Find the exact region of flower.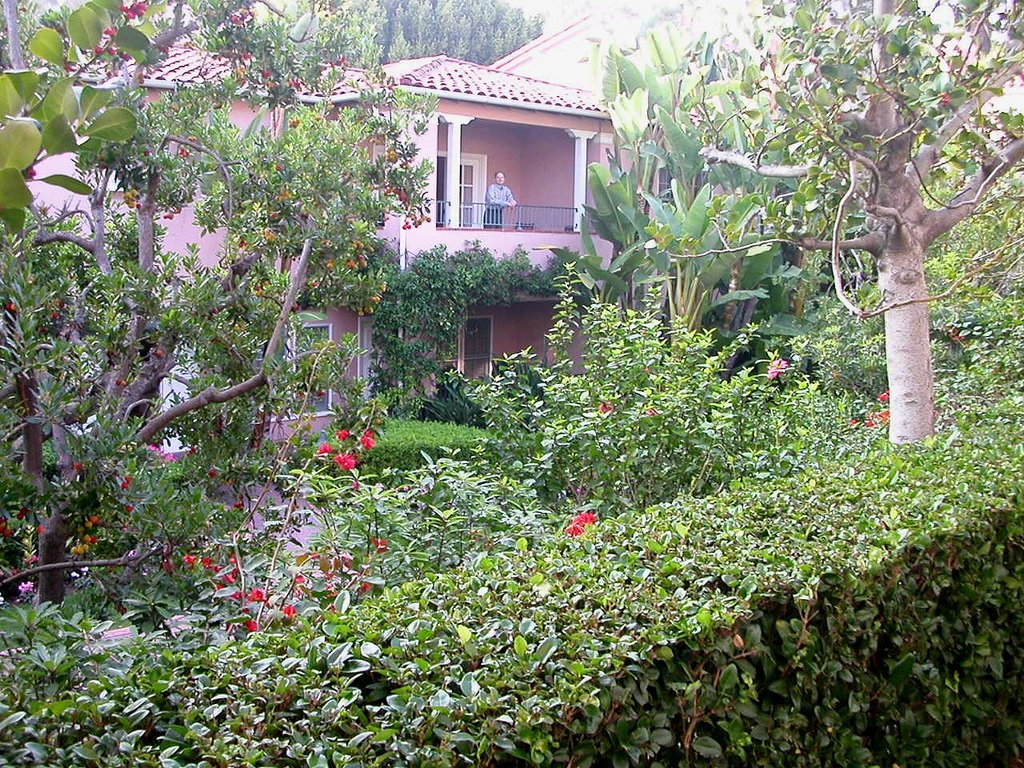
Exact region: x1=314 y1=445 x2=333 y2=453.
